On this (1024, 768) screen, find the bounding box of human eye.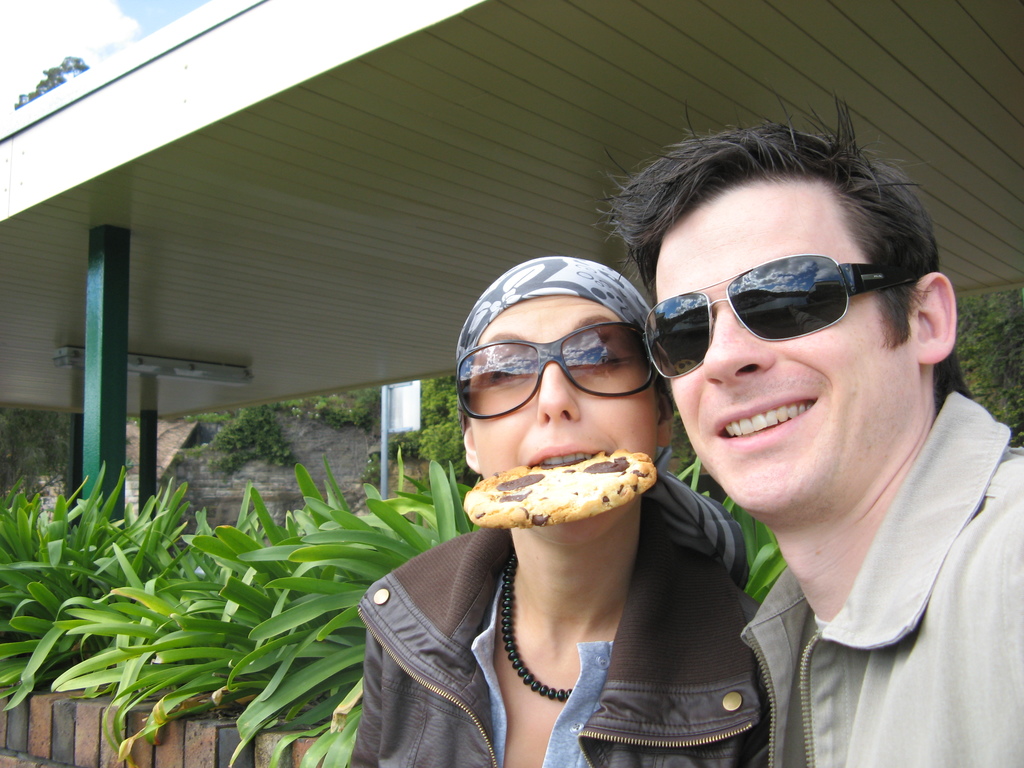
Bounding box: locate(488, 359, 533, 379).
